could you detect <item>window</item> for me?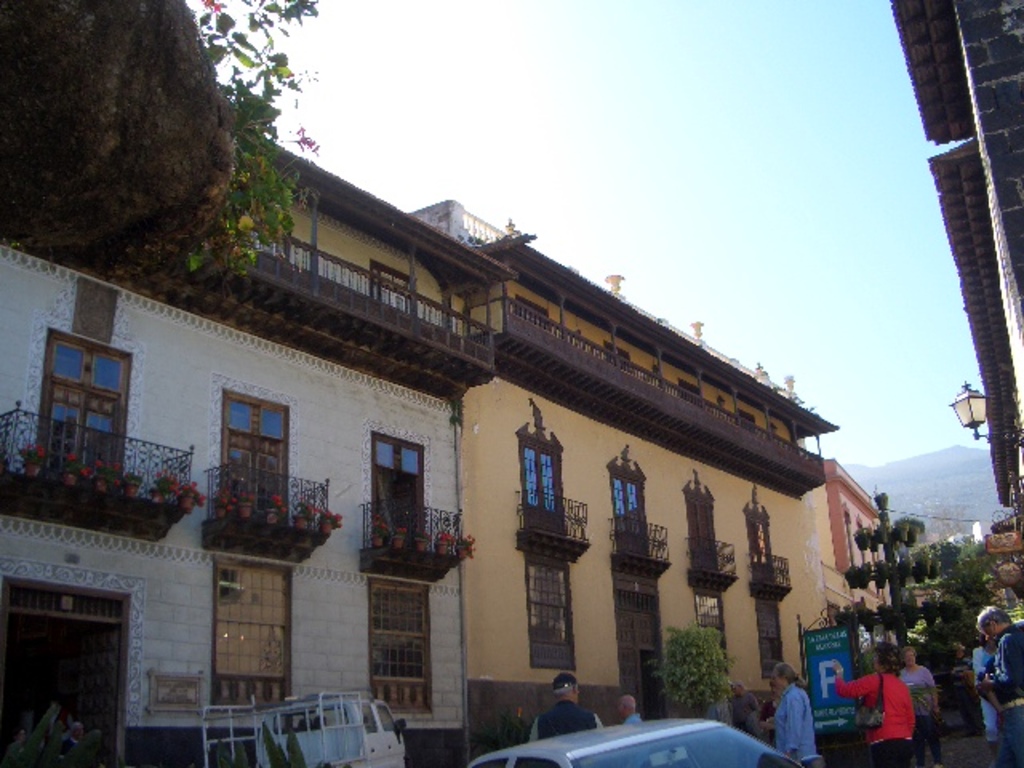
Detection result: x1=42, y1=344, x2=128, y2=485.
